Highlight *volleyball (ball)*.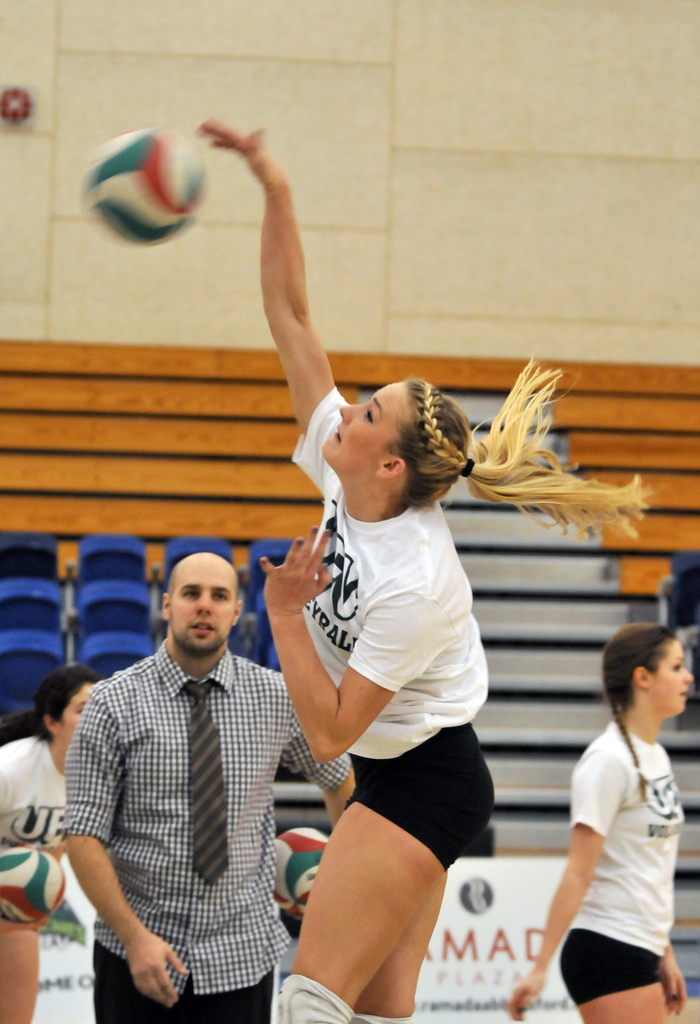
Highlighted region: 270 824 327 915.
